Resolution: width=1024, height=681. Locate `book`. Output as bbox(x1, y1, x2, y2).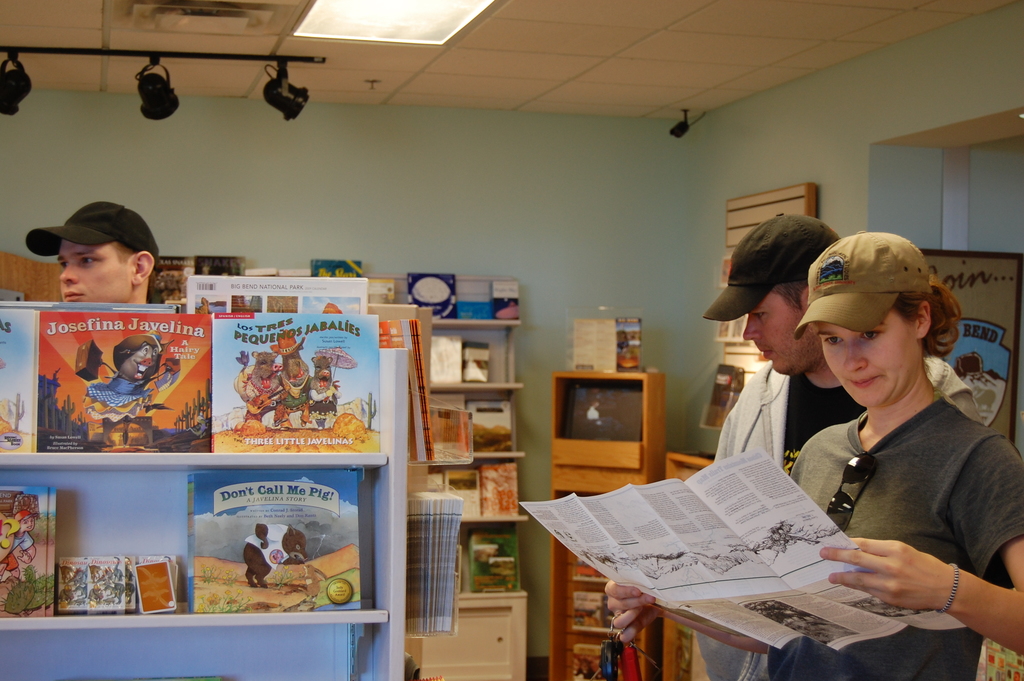
bbox(197, 307, 385, 457).
